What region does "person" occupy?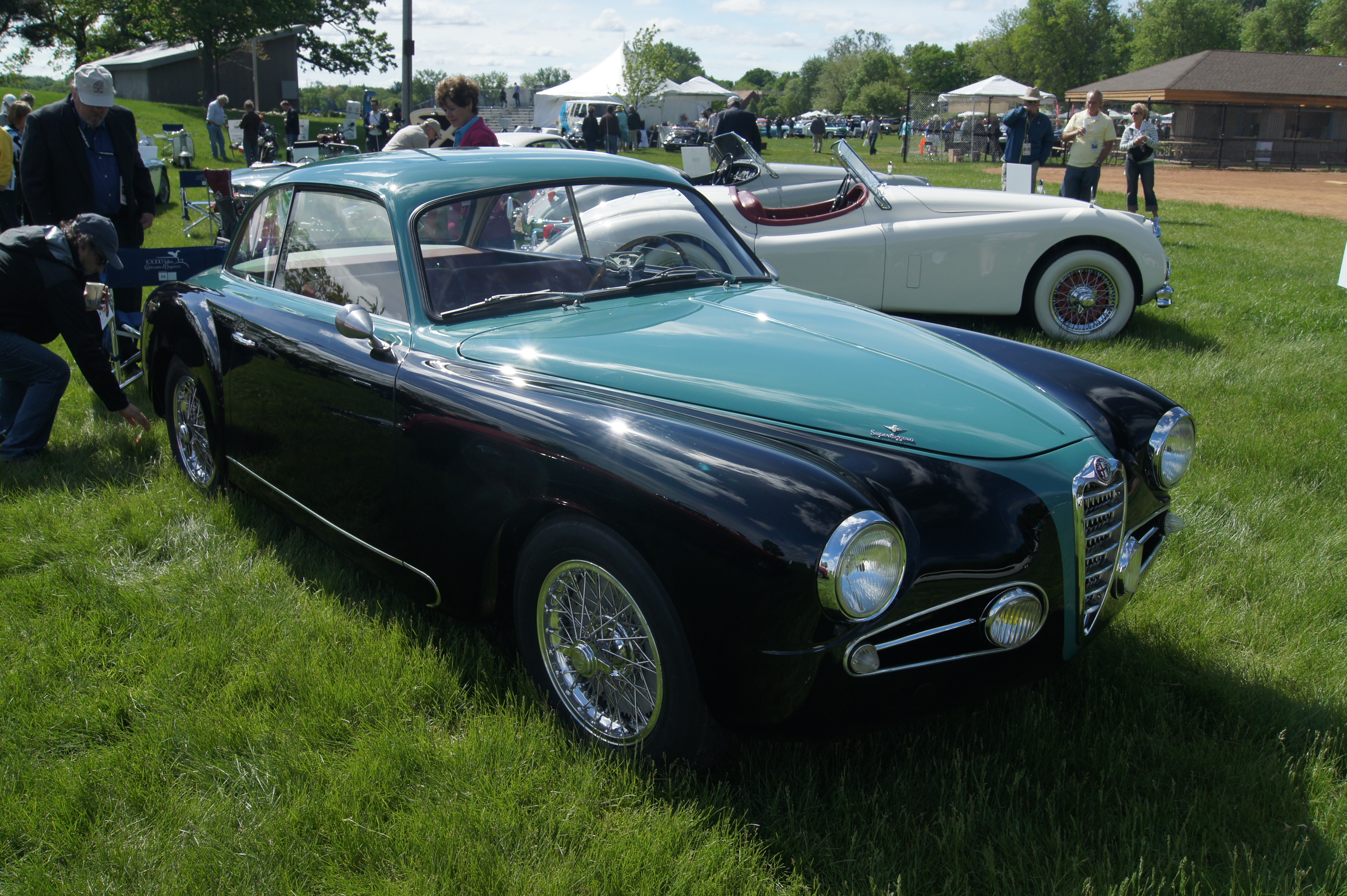
l=0, t=37, r=4, b=65.
